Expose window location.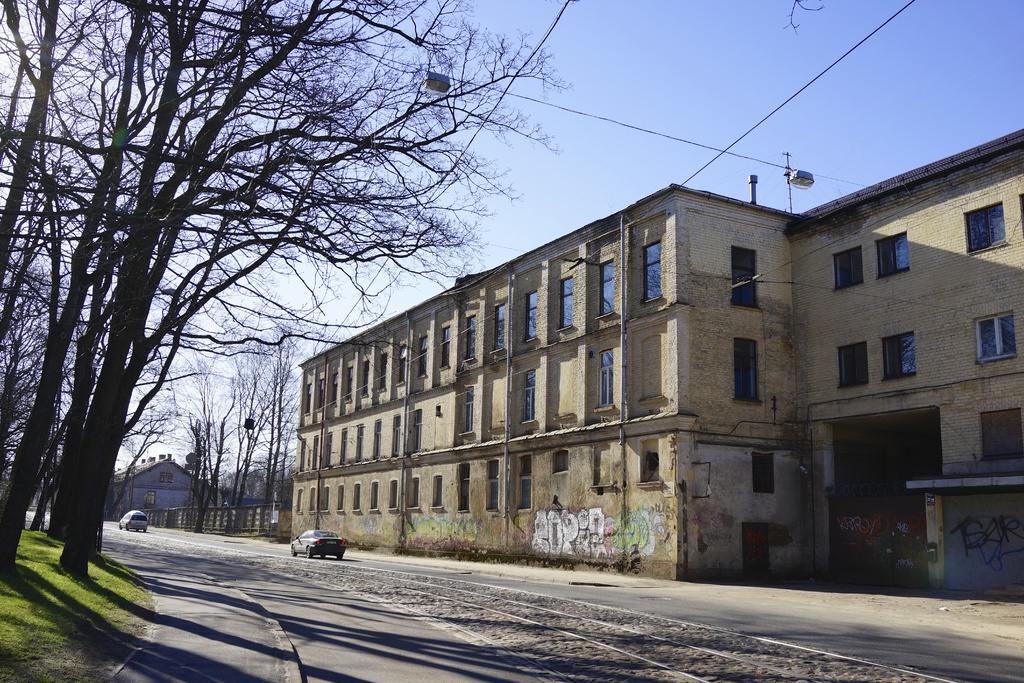
Exposed at box(339, 428, 347, 463).
